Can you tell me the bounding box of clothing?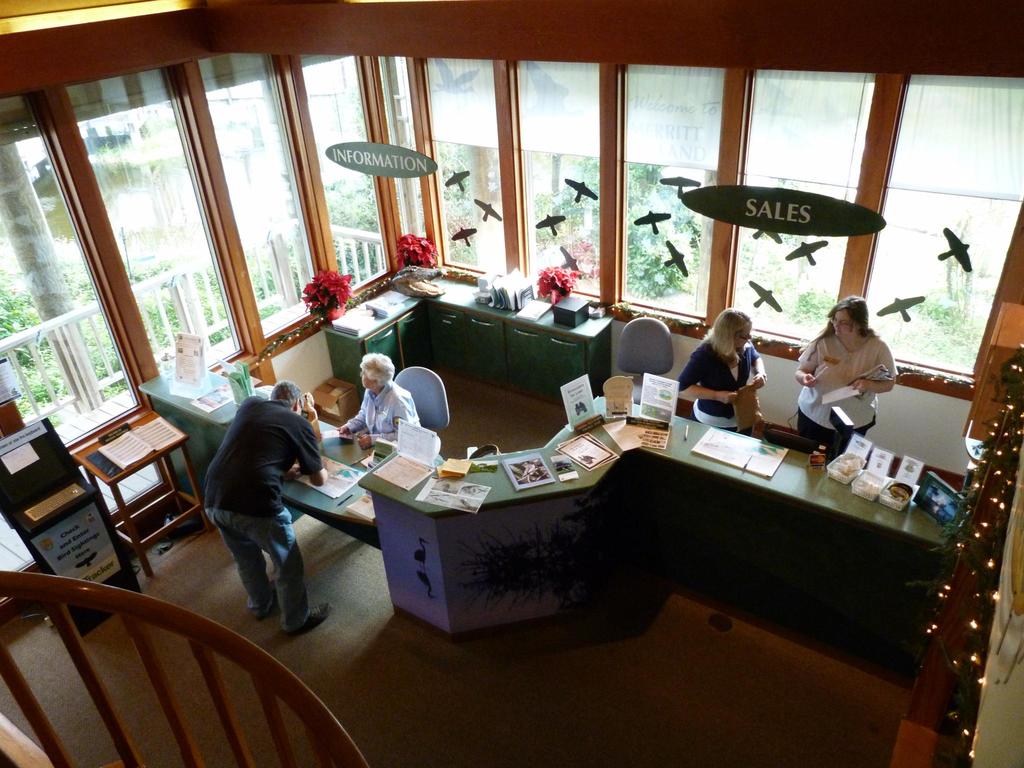
{"x1": 334, "y1": 365, "x2": 414, "y2": 470}.
